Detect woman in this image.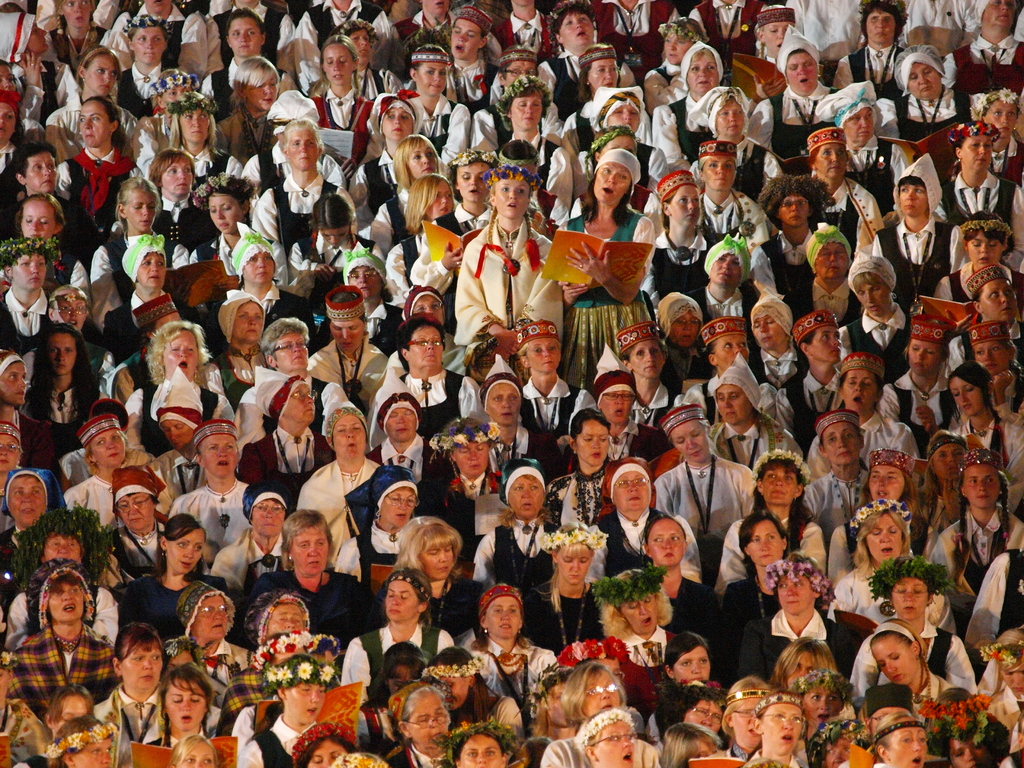
Detection: x1=245 y1=515 x2=382 y2=643.
